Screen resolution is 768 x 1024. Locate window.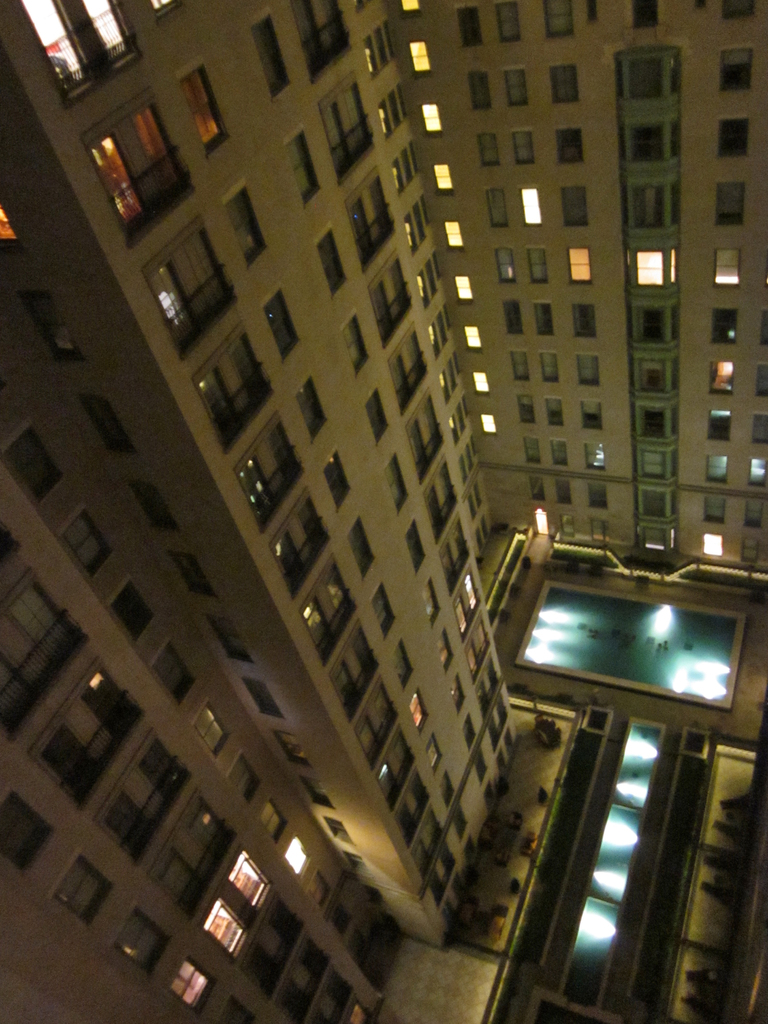
select_region(560, 244, 593, 284).
